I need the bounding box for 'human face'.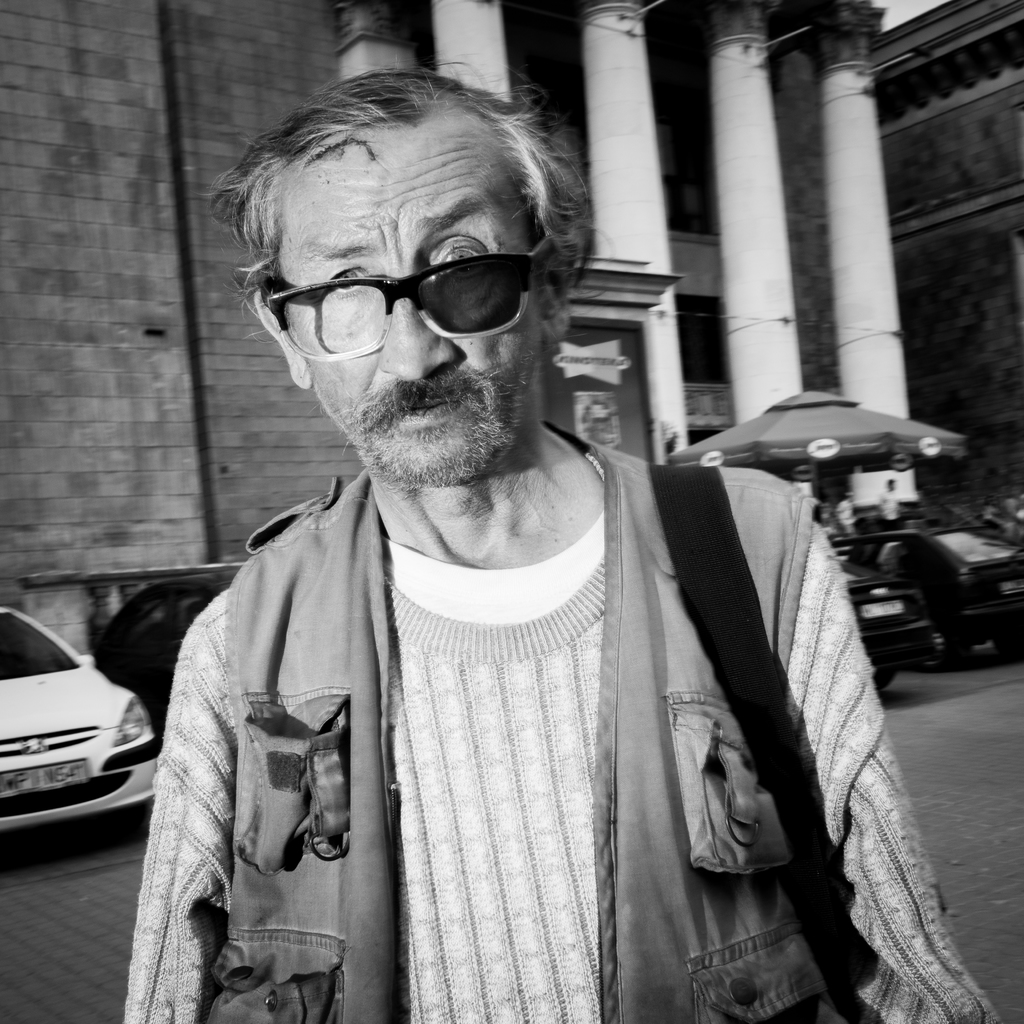
Here it is: (274, 125, 548, 486).
